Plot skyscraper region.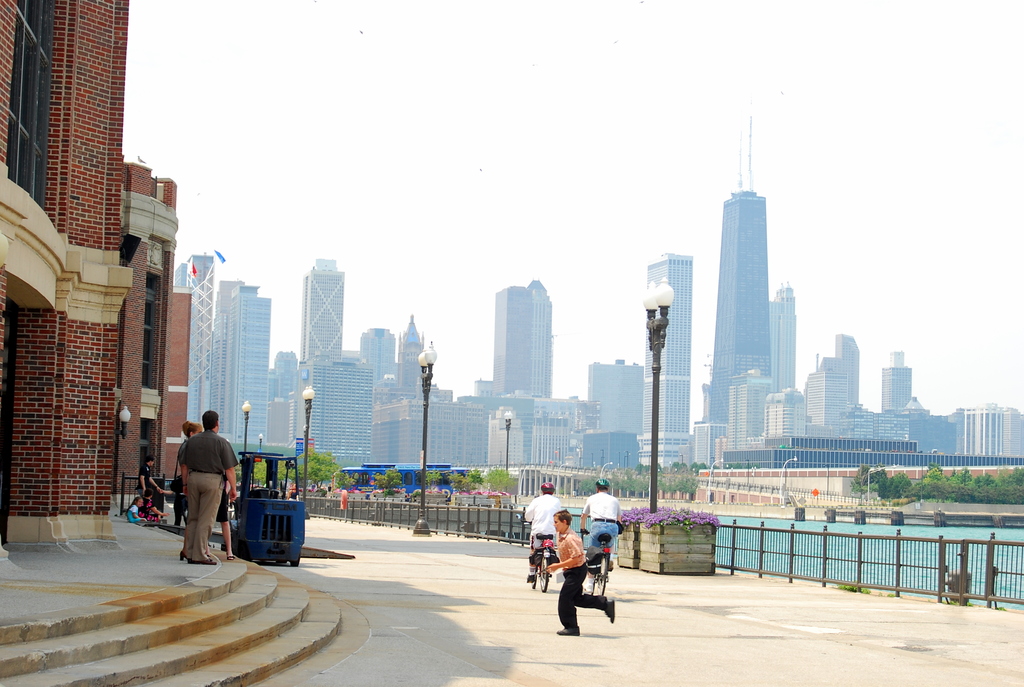
Plotted at select_region(708, 108, 770, 427).
